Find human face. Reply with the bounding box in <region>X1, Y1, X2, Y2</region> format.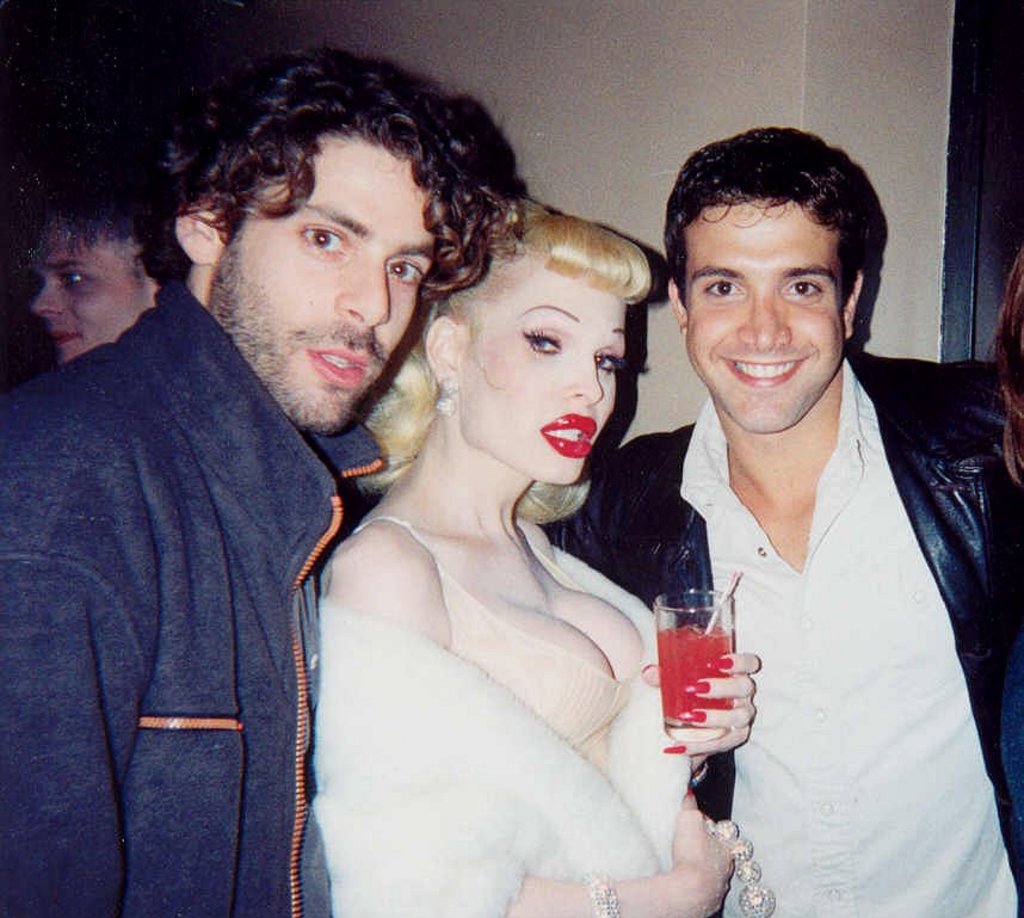
<region>37, 224, 155, 365</region>.
